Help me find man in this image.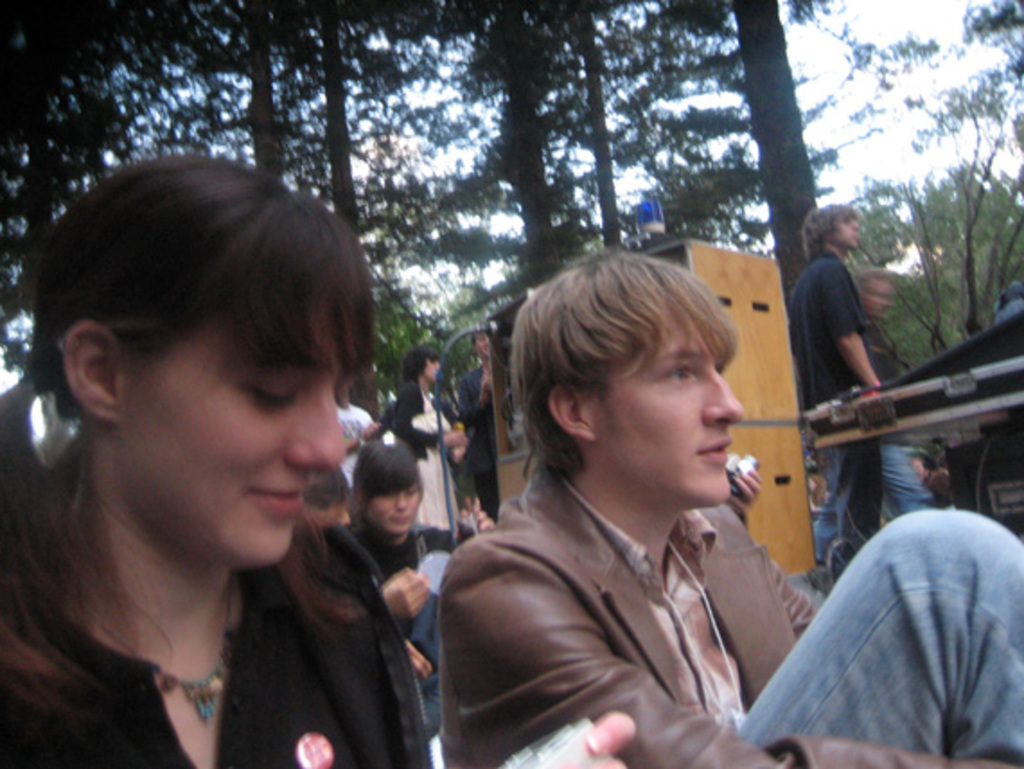
Found it: x1=790, y1=199, x2=934, y2=562.
